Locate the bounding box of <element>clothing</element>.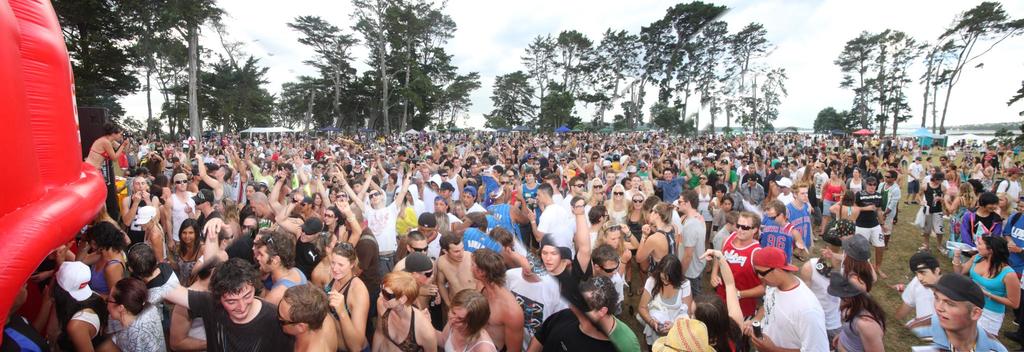
Bounding box: bbox=[601, 204, 641, 219].
